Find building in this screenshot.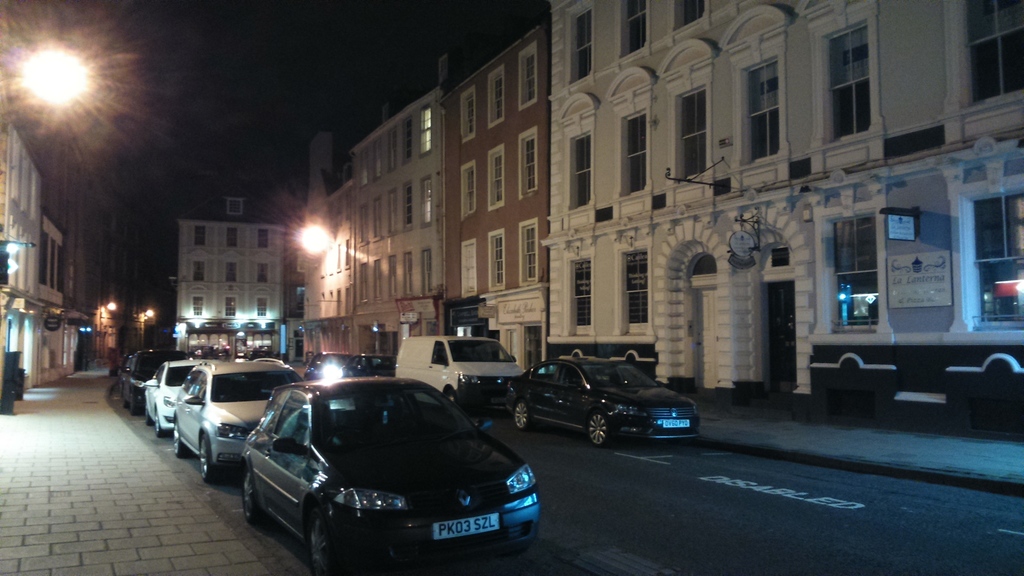
The bounding box for building is crop(536, 0, 1023, 443).
